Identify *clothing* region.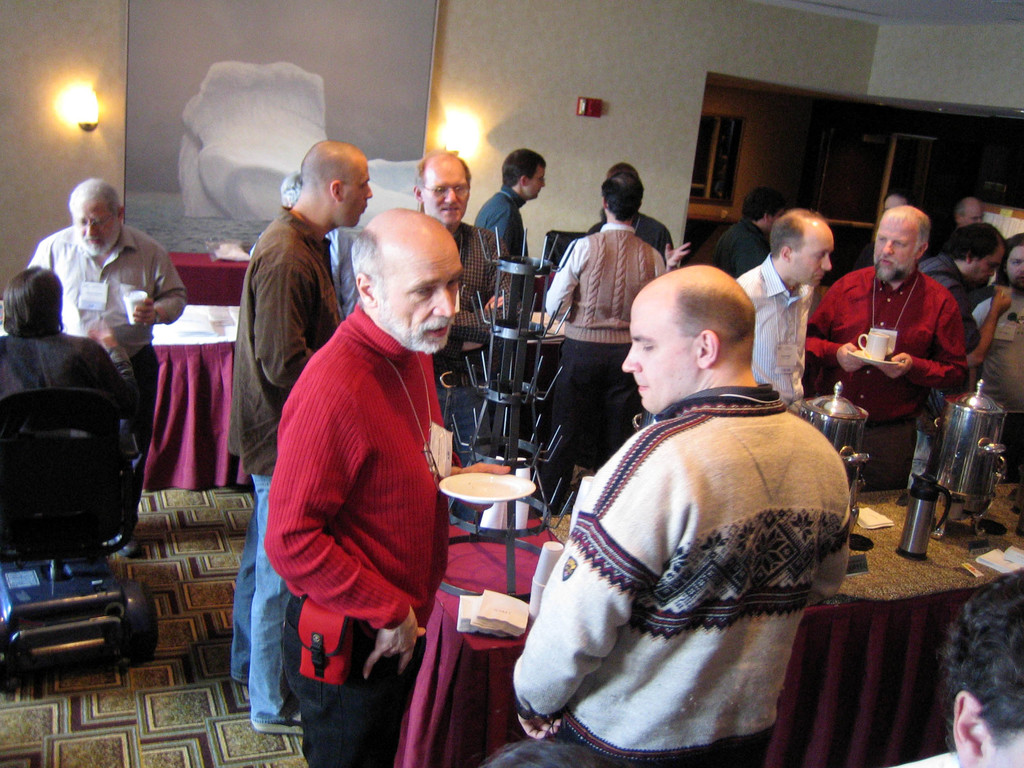
Region: region(536, 330, 851, 757).
